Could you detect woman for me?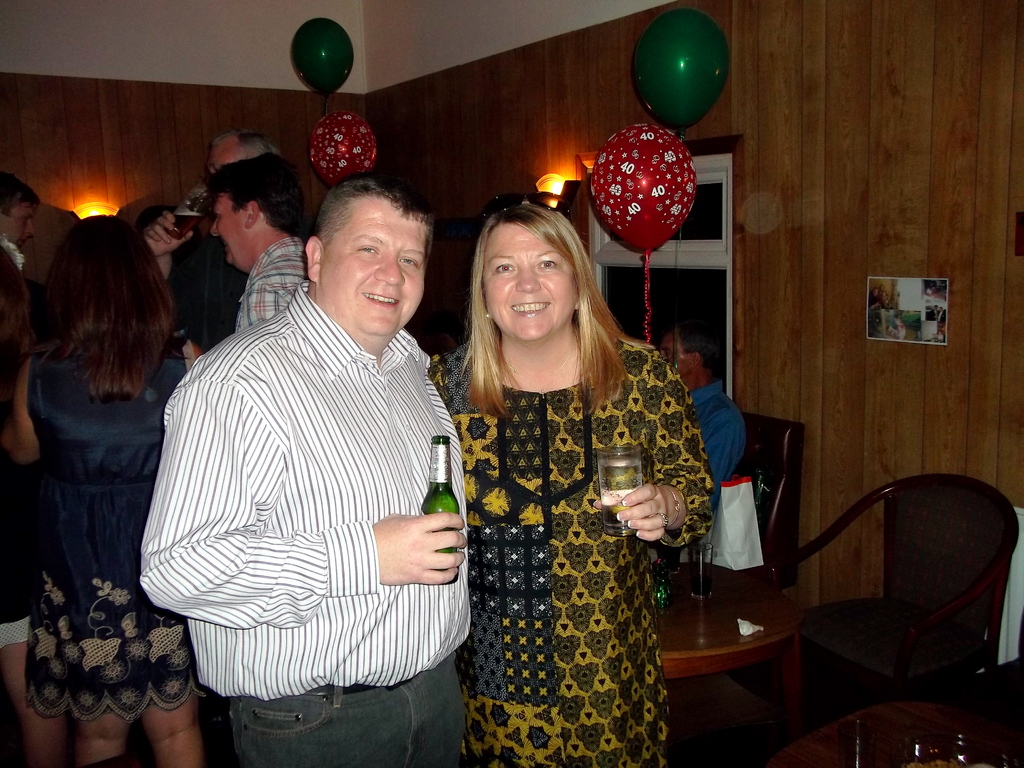
Detection result: {"left": 0, "top": 239, "right": 75, "bottom": 767}.
